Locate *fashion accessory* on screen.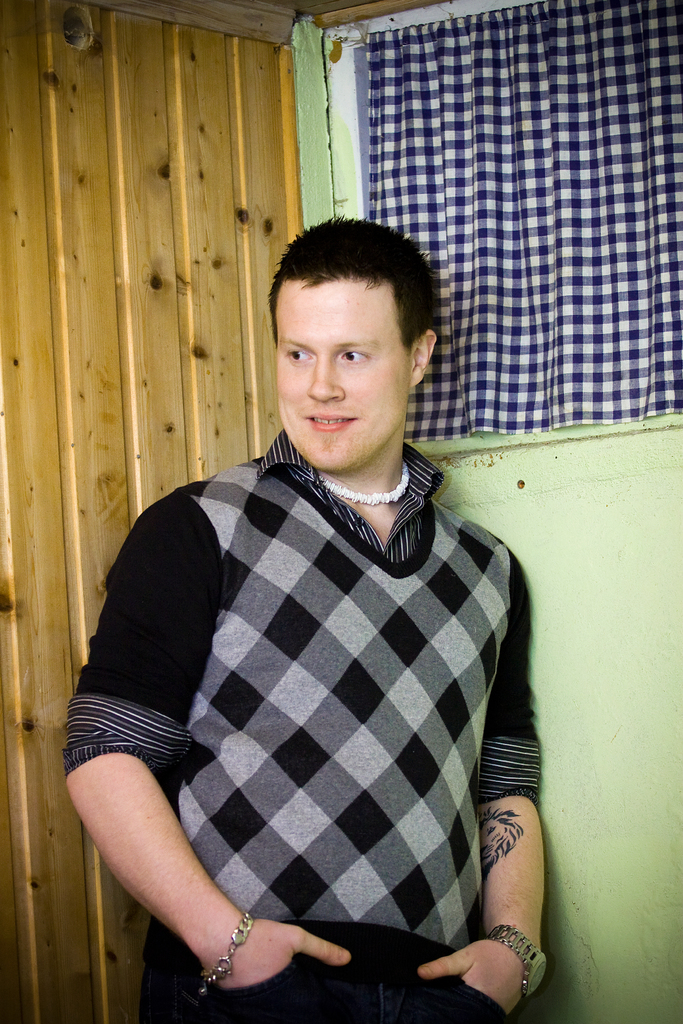
On screen at (486,916,549,998).
